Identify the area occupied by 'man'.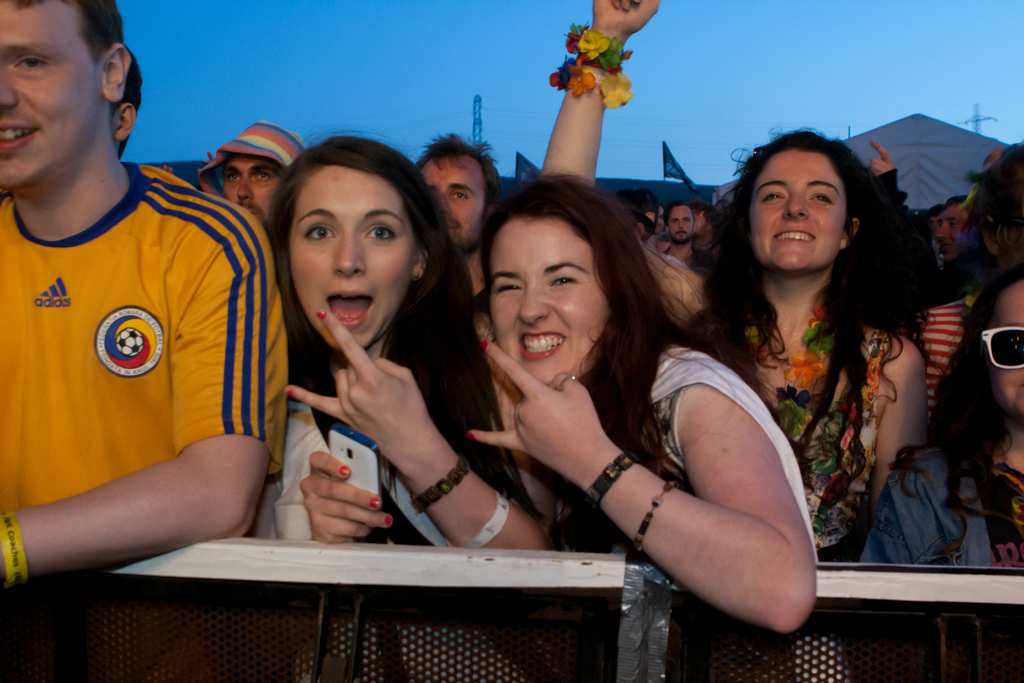
Area: [left=0, top=0, right=292, bottom=682].
